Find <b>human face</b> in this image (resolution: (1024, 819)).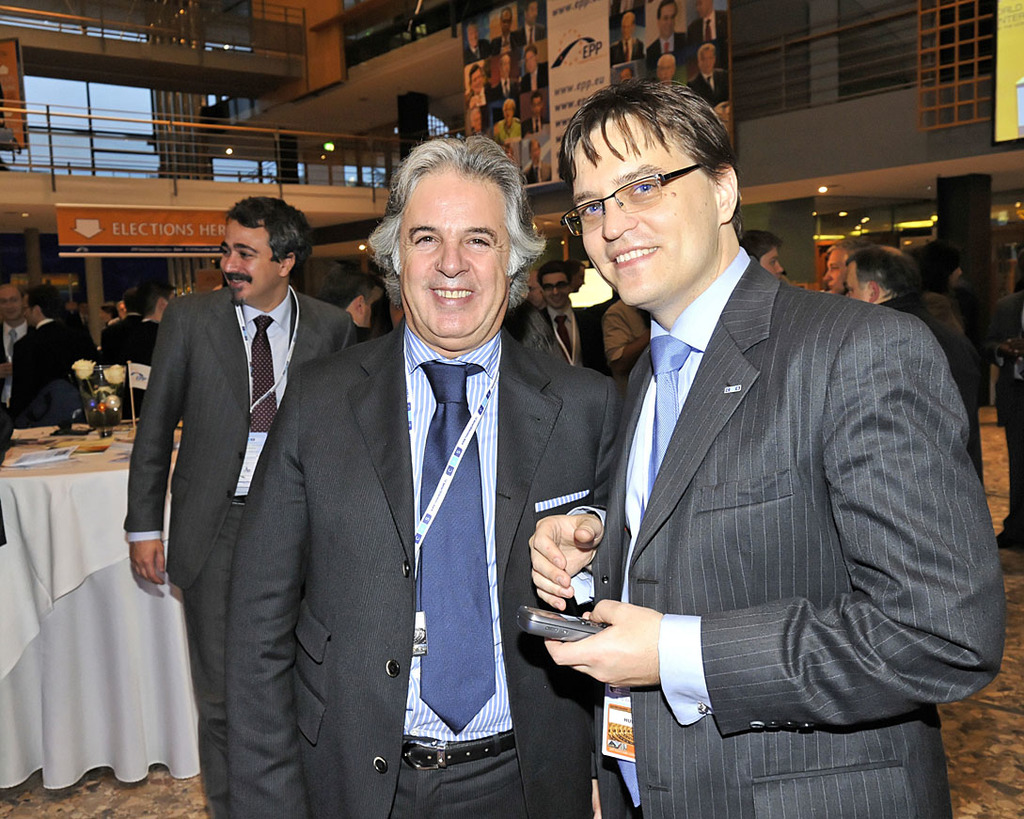
box(657, 7, 672, 37).
